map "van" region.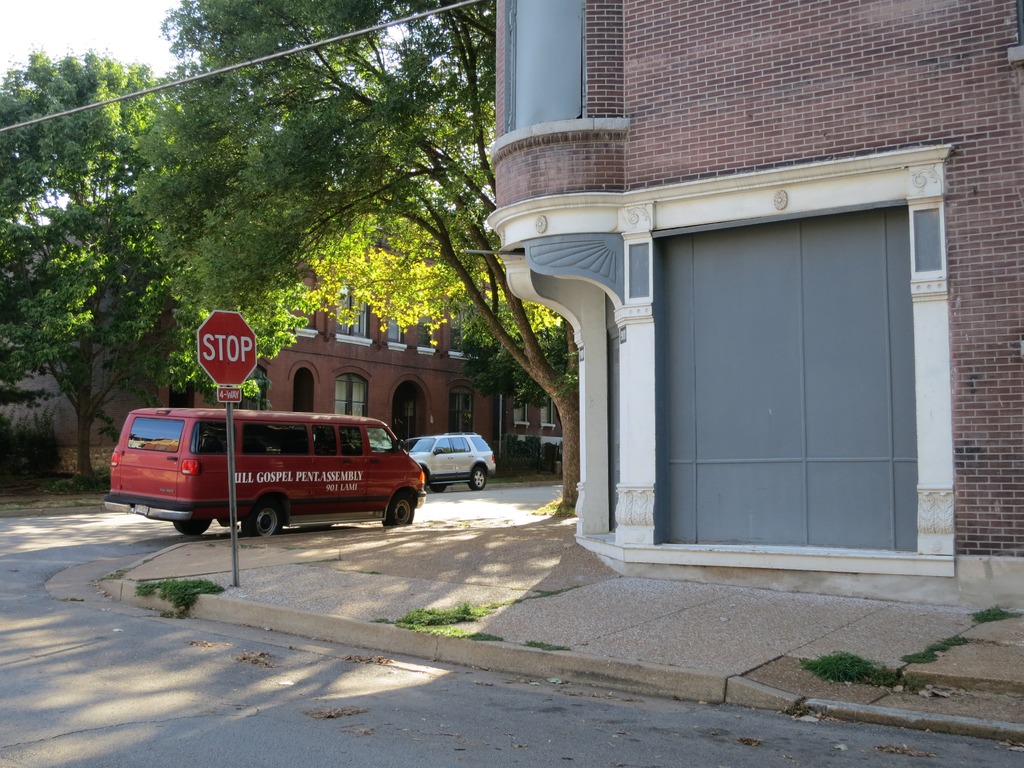
Mapped to [107,397,426,544].
